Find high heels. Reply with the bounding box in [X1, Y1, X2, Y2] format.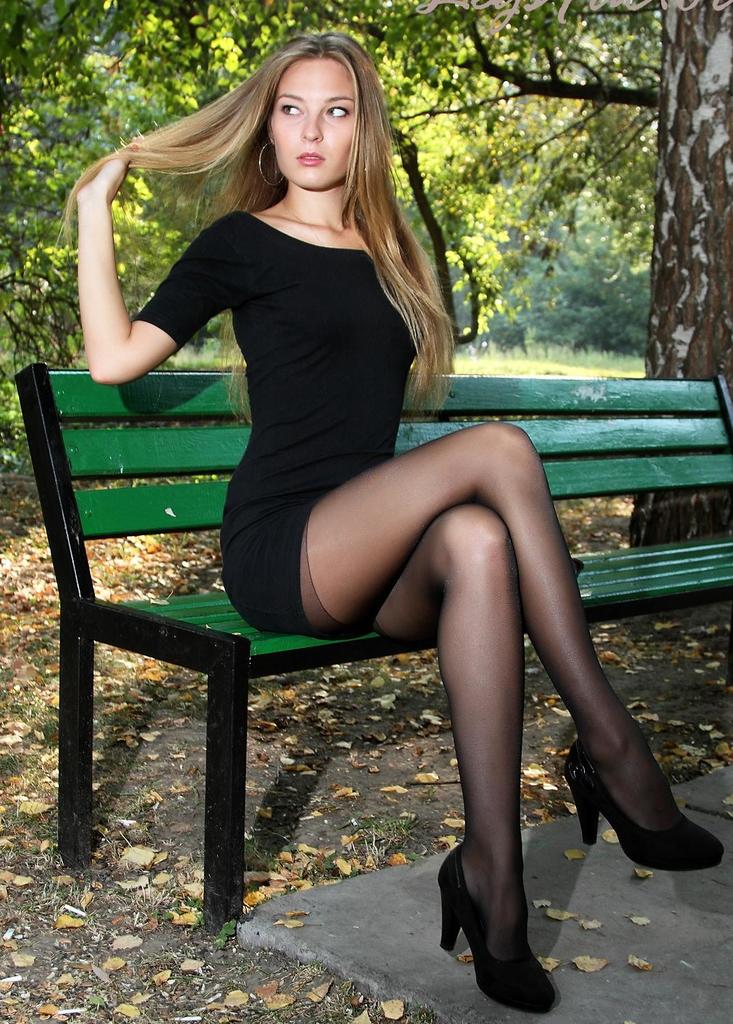
[566, 743, 723, 874].
